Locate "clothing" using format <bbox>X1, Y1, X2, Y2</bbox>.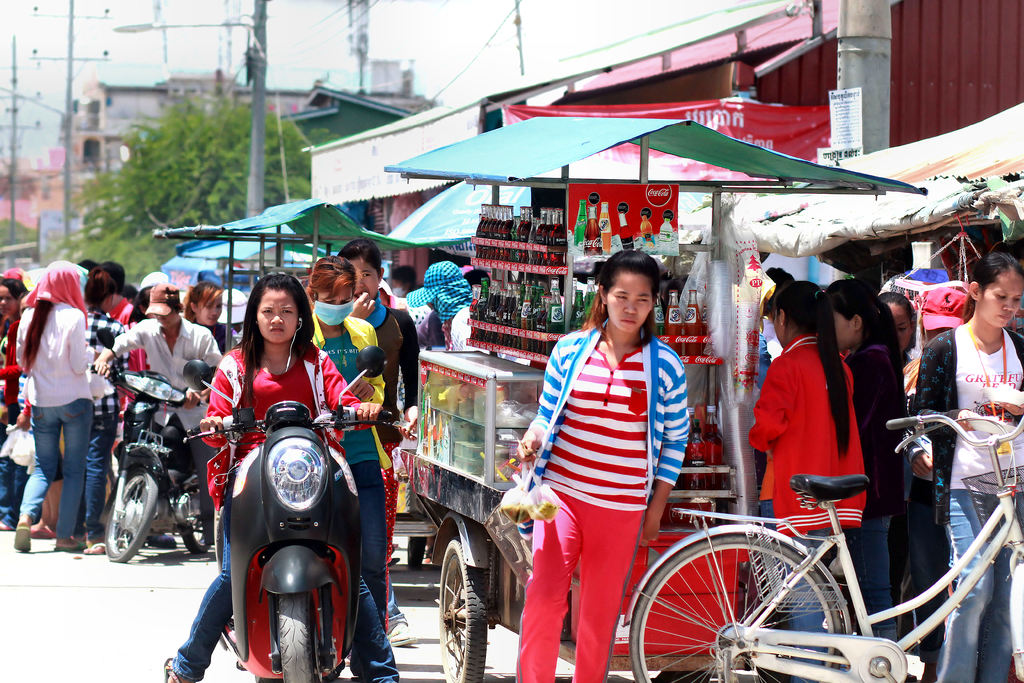
<bbox>79, 302, 129, 539</bbox>.
